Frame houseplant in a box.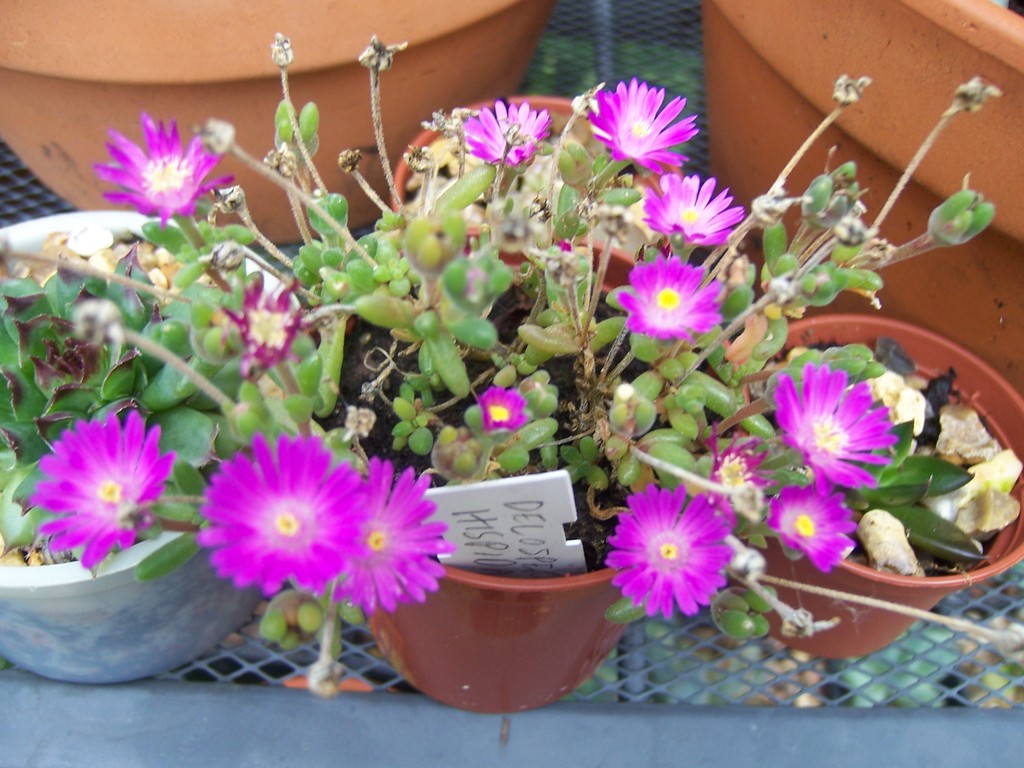
<region>212, 31, 715, 302</region>.
